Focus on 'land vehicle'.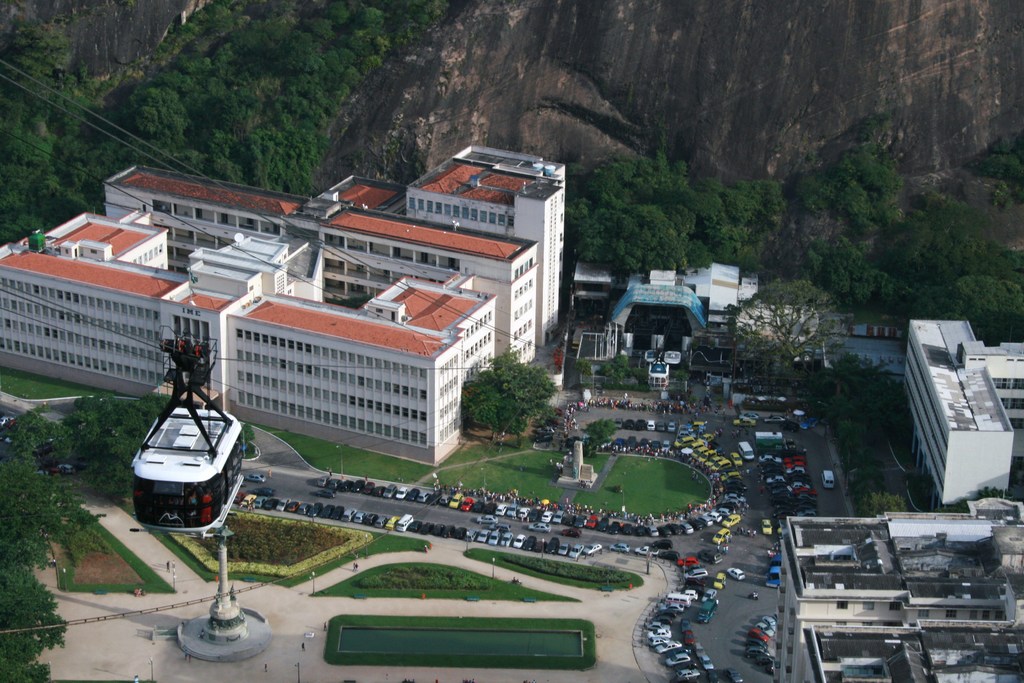
Focused at Rect(661, 439, 672, 454).
